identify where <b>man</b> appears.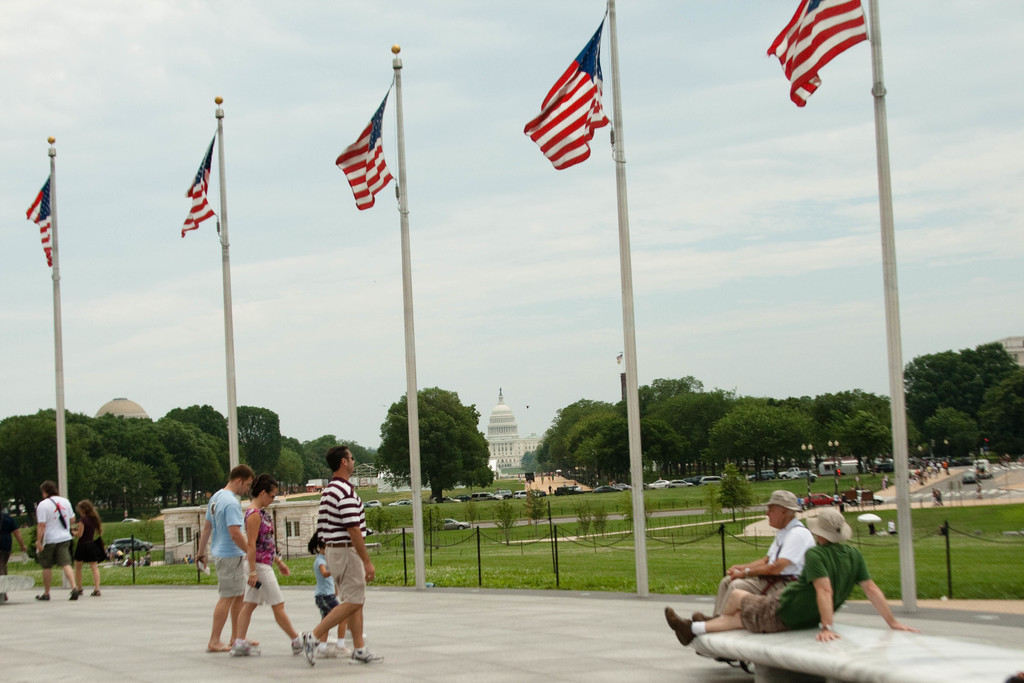
Appears at bbox(296, 448, 387, 667).
